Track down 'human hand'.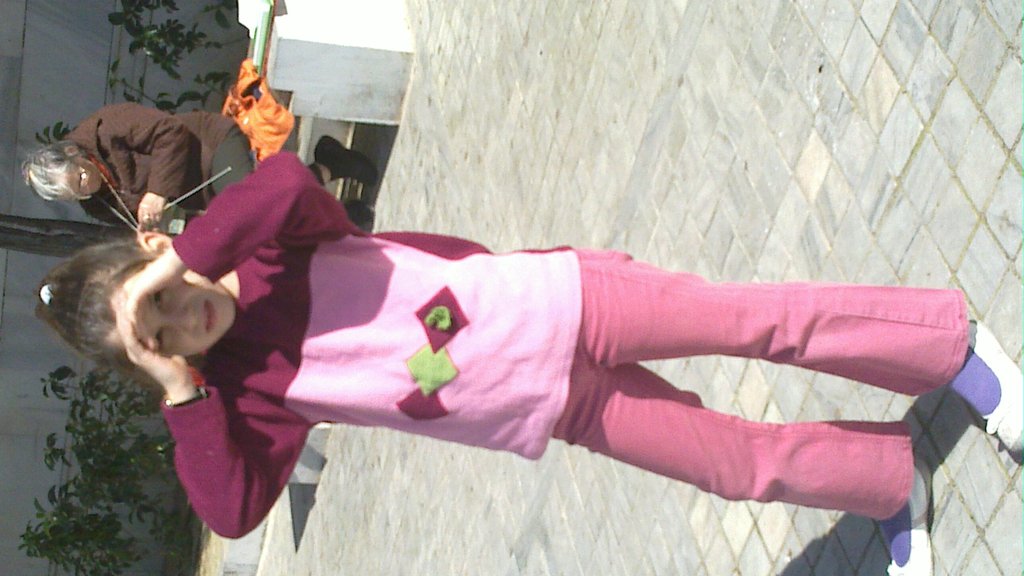
Tracked to 113/313/190/389.
